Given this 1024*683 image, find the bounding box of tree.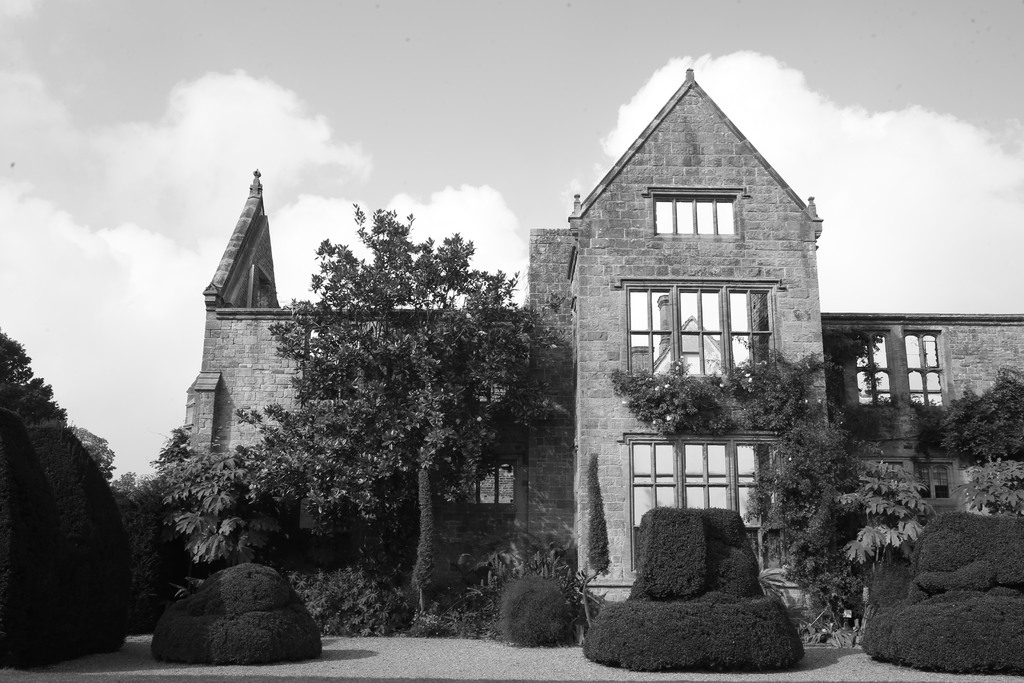
pyautogui.locateOnScreen(255, 179, 542, 606).
